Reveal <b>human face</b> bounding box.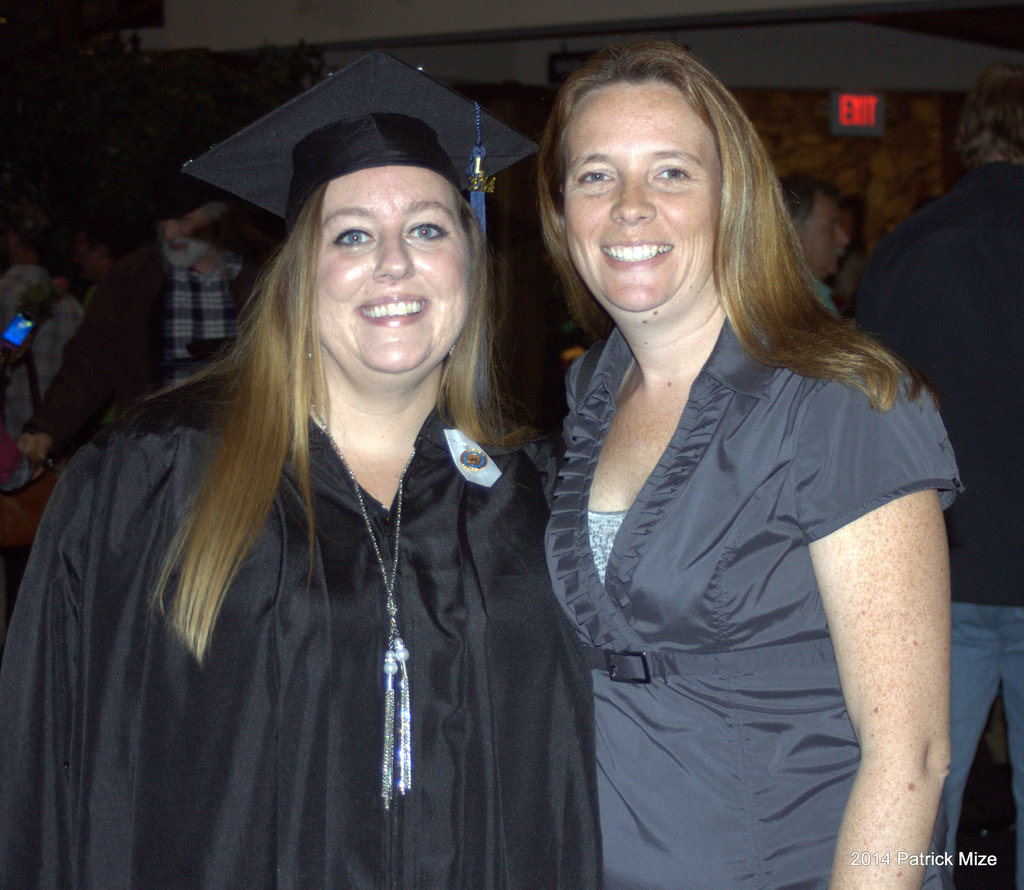
Revealed: x1=803 y1=198 x2=850 y2=273.
